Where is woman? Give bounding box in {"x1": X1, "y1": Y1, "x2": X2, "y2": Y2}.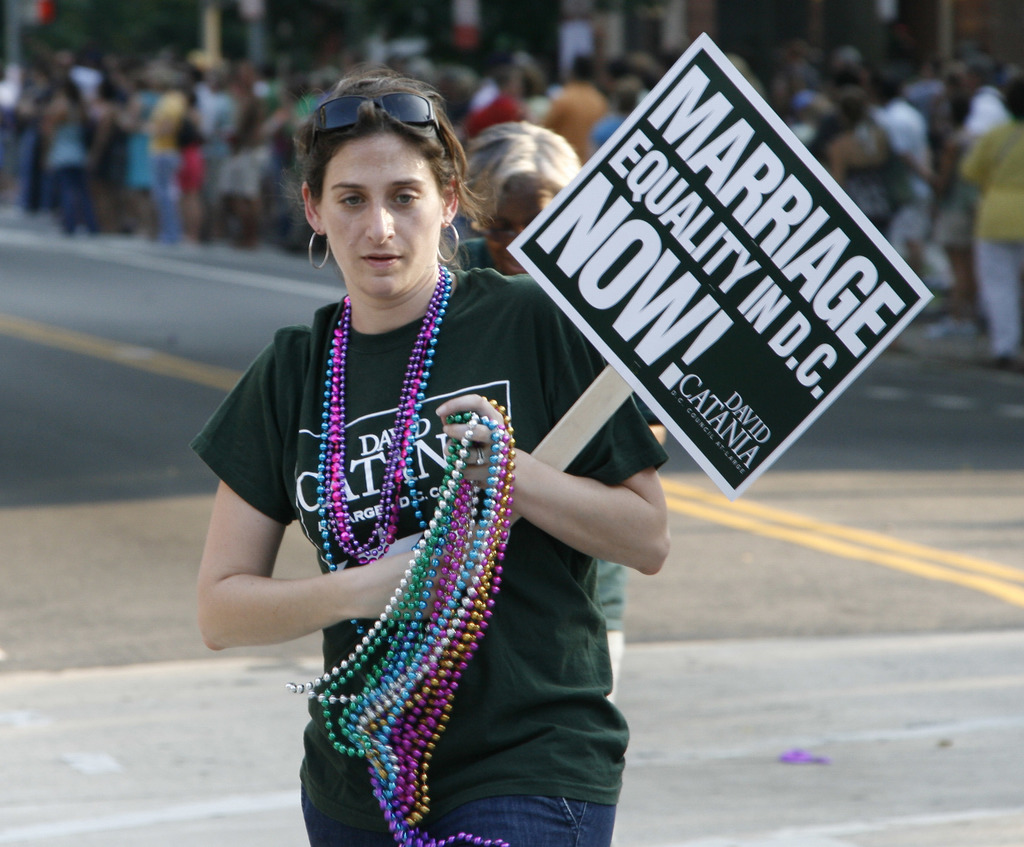
{"x1": 434, "y1": 110, "x2": 681, "y2": 703}.
